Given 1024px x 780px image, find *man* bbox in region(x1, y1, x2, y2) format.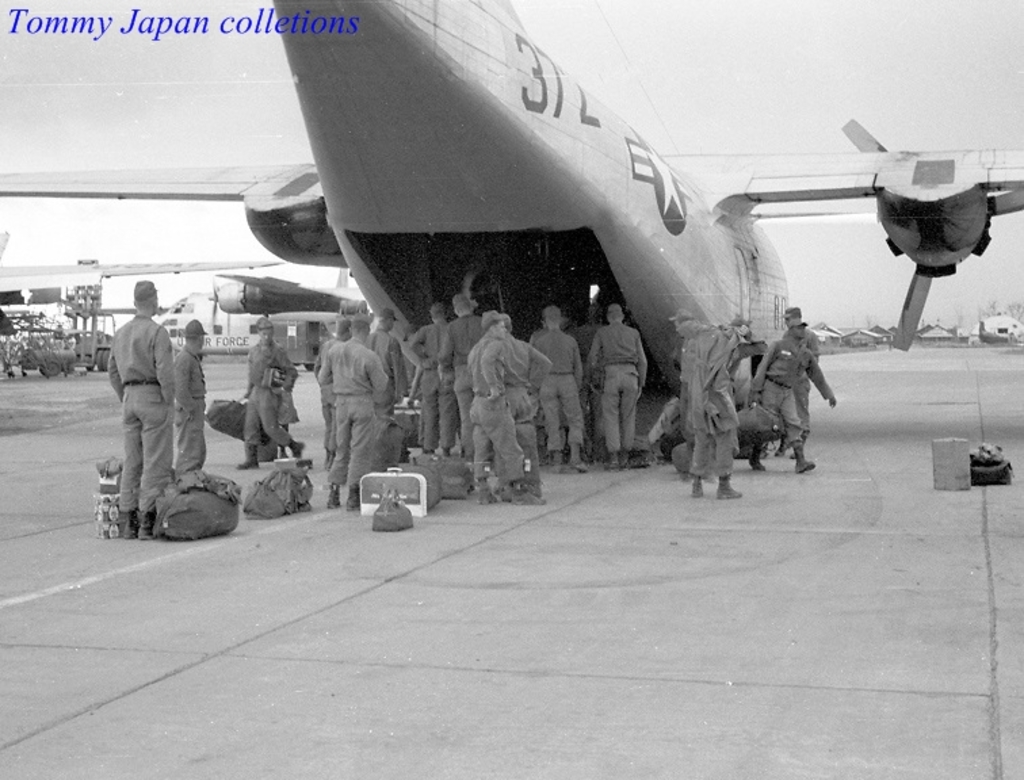
region(410, 298, 448, 459).
